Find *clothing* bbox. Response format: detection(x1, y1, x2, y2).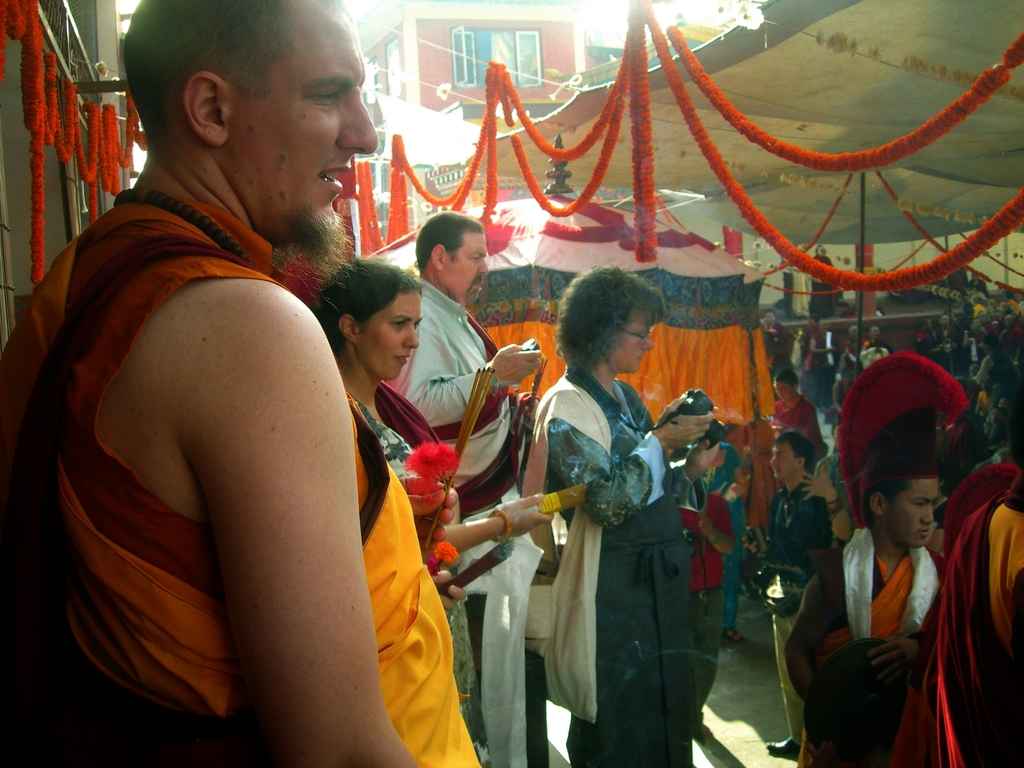
detection(921, 481, 1023, 767).
